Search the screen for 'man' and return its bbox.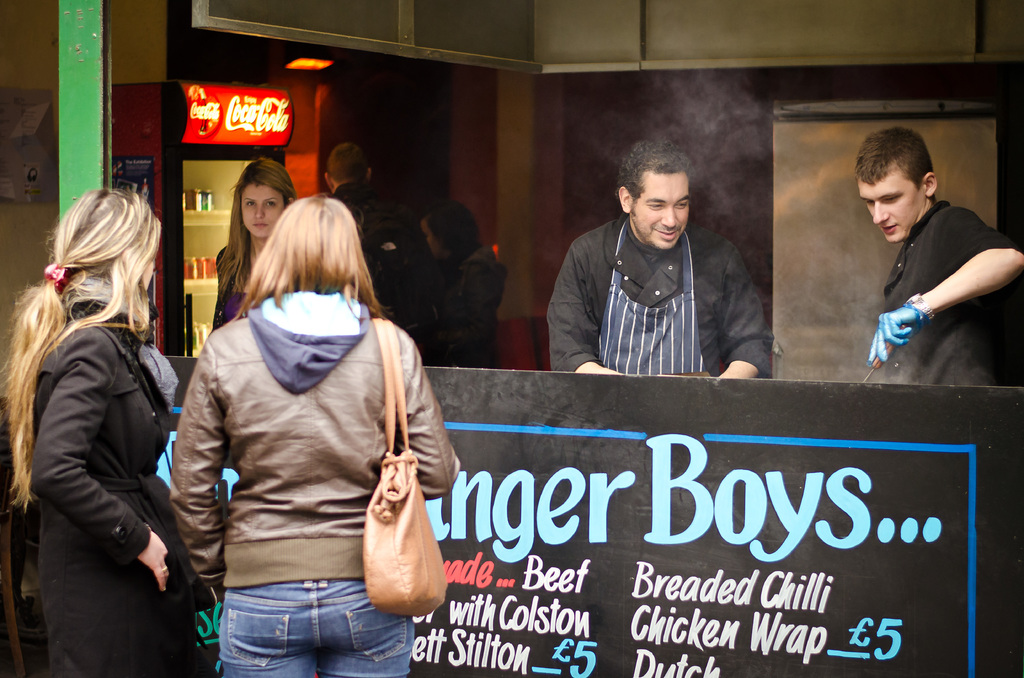
Found: bbox(538, 132, 776, 385).
